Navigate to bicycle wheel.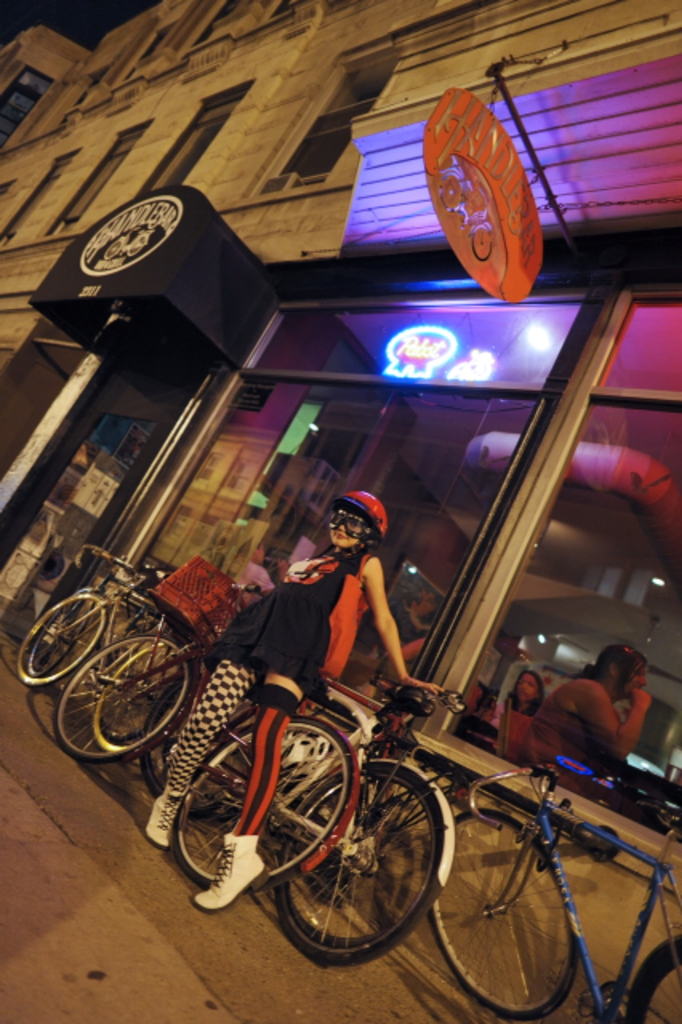
Navigation target: <bbox>30, 586, 96, 682</bbox>.
